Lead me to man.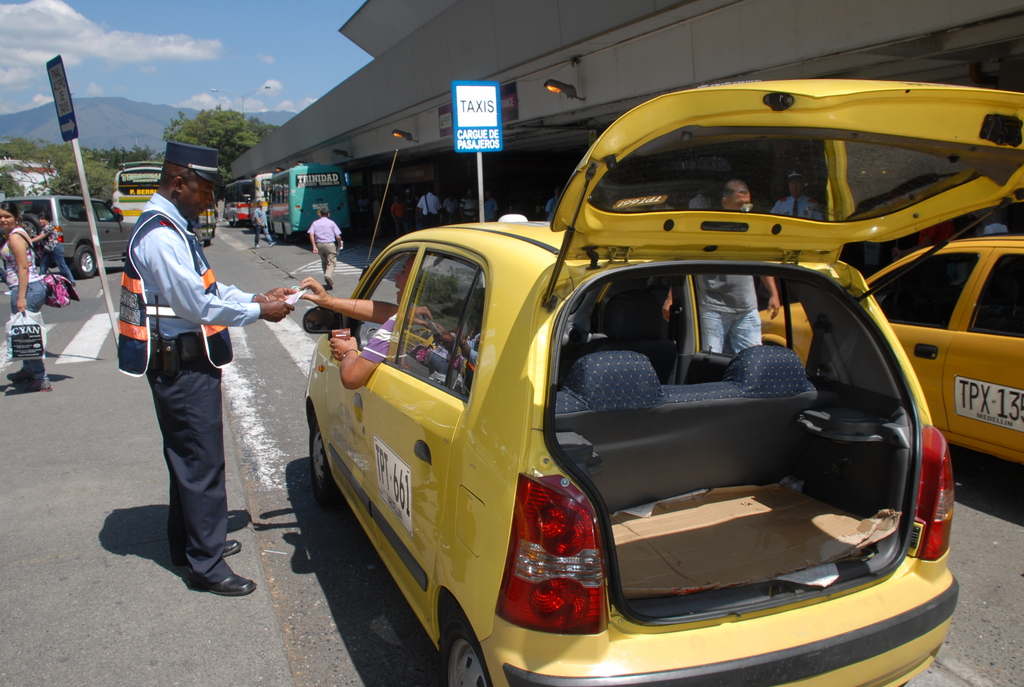
Lead to <bbox>257, 200, 271, 245</bbox>.
